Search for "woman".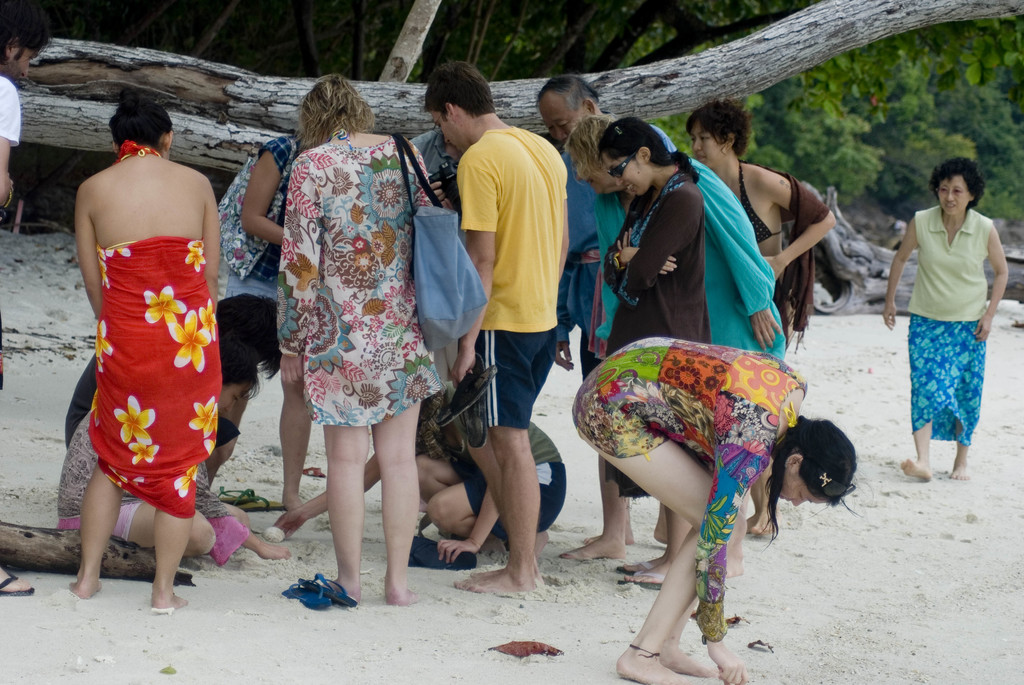
Found at (667,95,838,541).
